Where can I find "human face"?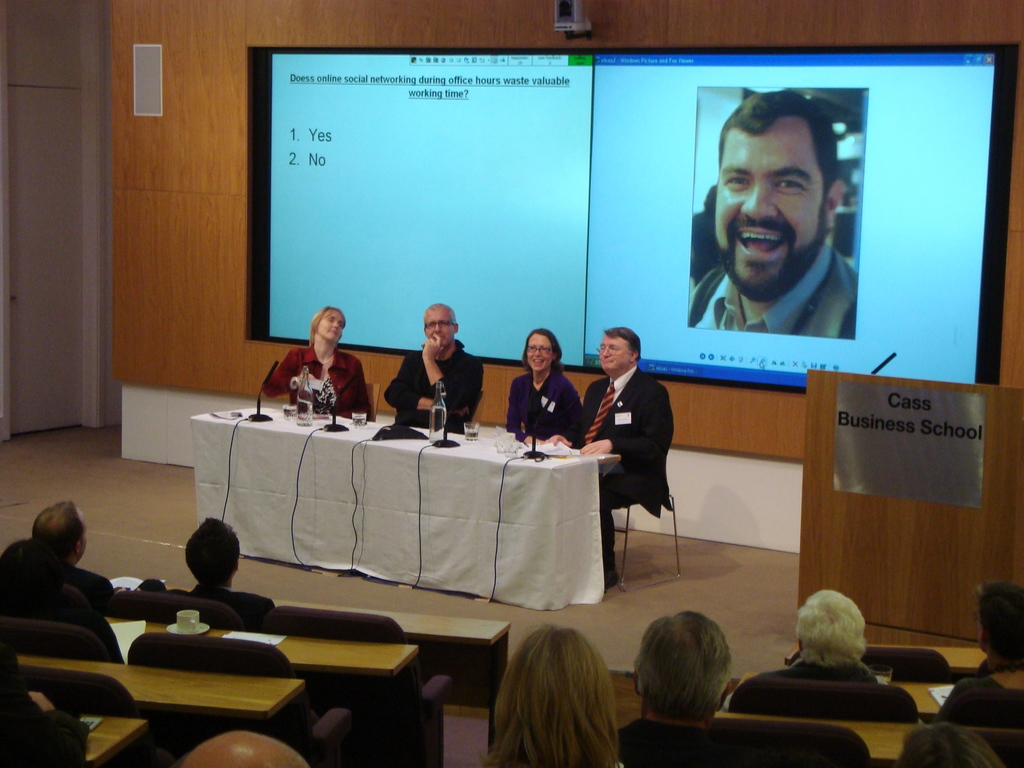
You can find it at x1=317 y1=310 x2=346 y2=343.
